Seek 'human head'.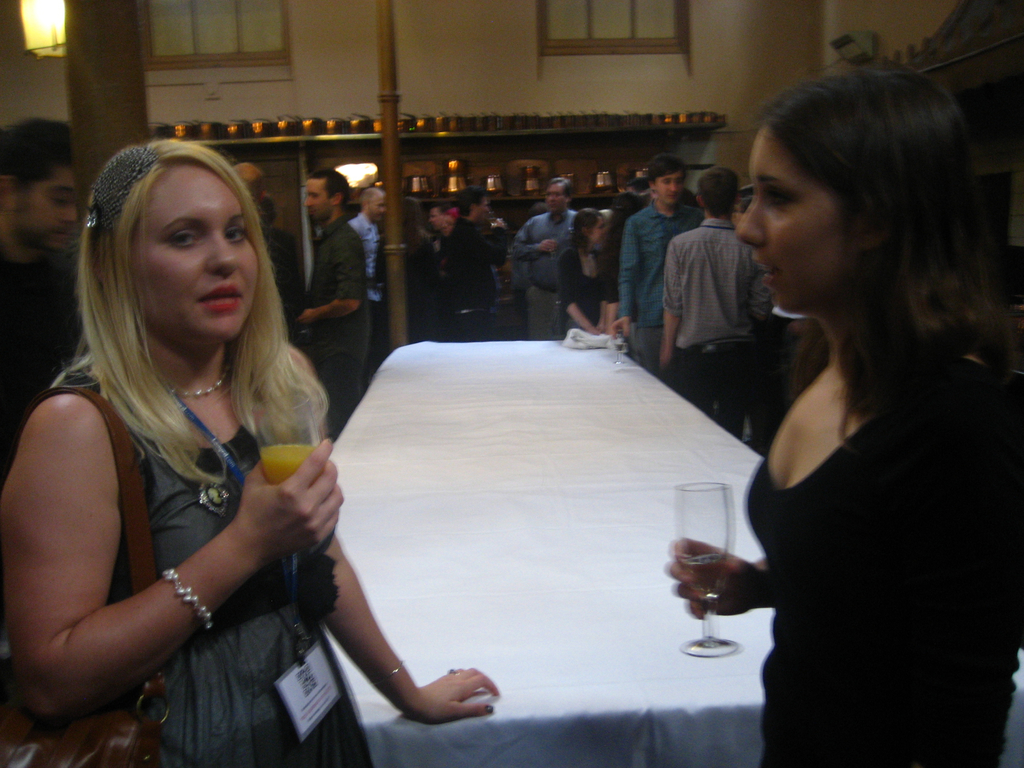
l=609, t=193, r=643, b=228.
